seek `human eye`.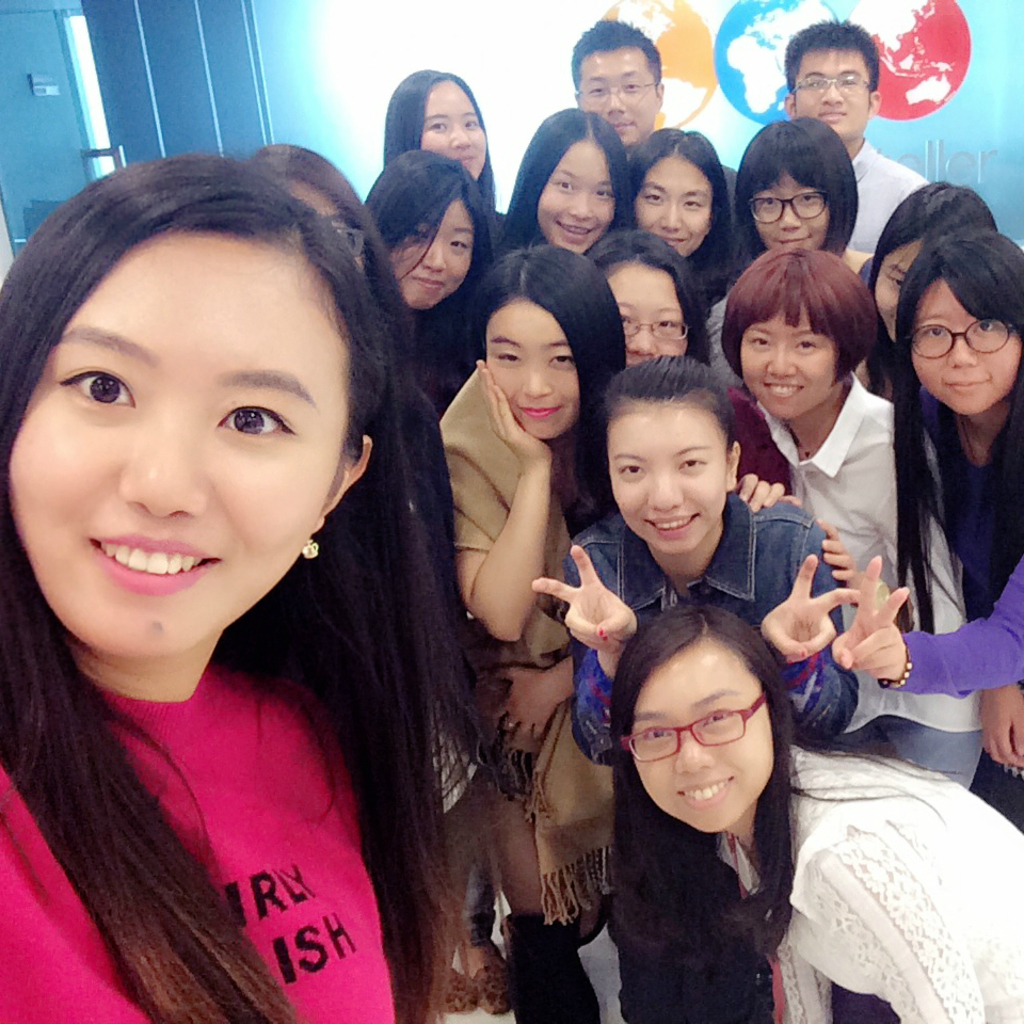
bbox(799, 190, 820, 204).
